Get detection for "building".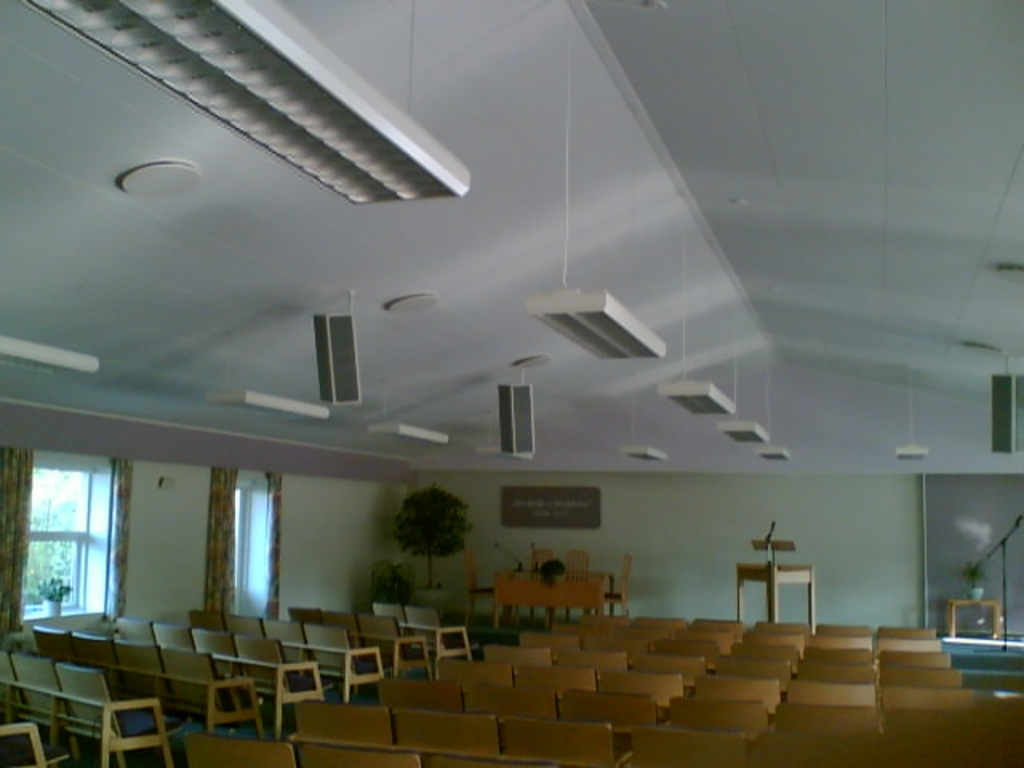
Detection: <region>0, 0, 1022, 766</region>.
